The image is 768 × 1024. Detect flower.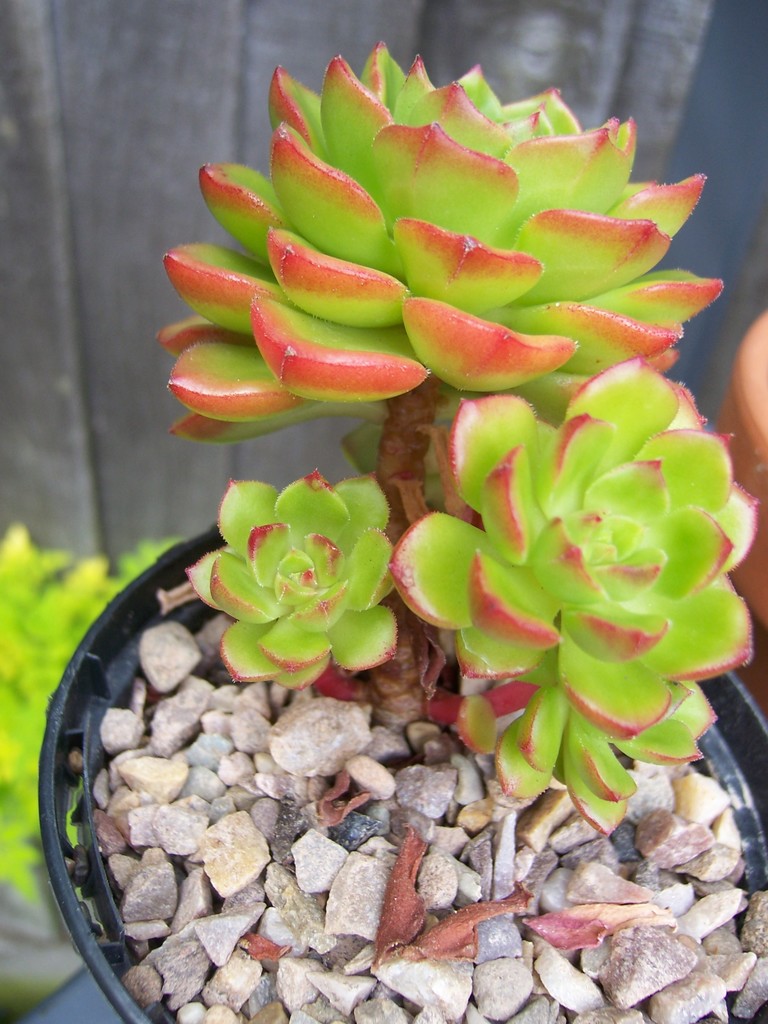
Detection: detection(383, 355, 759, 740).
